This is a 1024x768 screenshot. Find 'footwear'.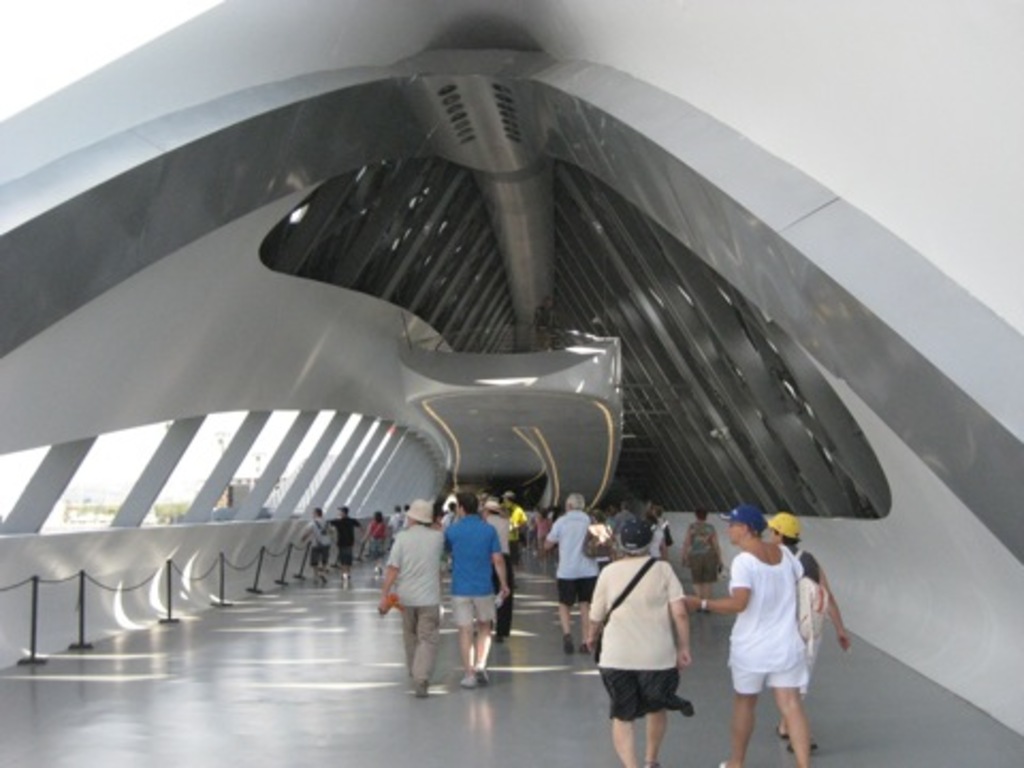
Bounding box: (787,742,823,749).
